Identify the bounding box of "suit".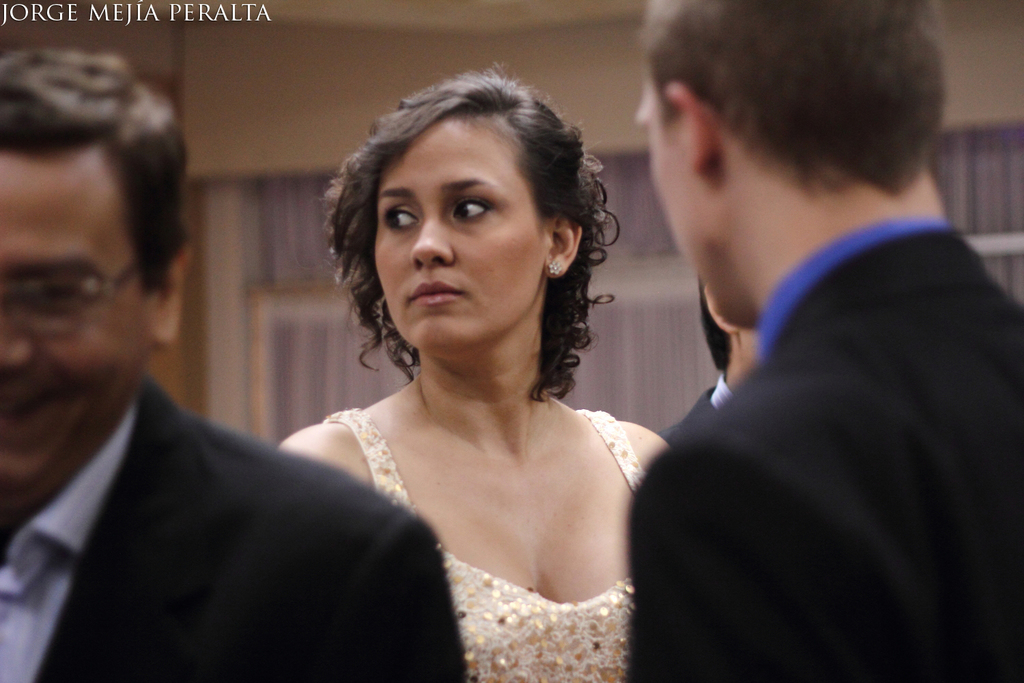
<bbox>660, 374, 733, 438</bbox>.
